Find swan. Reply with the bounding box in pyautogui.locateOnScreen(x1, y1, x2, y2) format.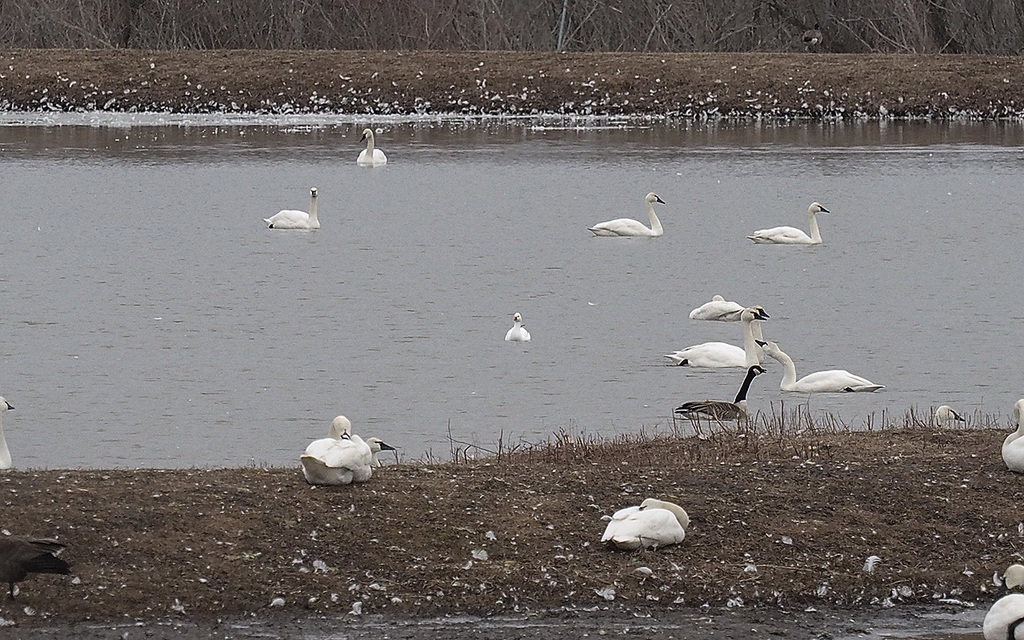
pyautogui.locateOnScreen(0, 392, 21, 470).
